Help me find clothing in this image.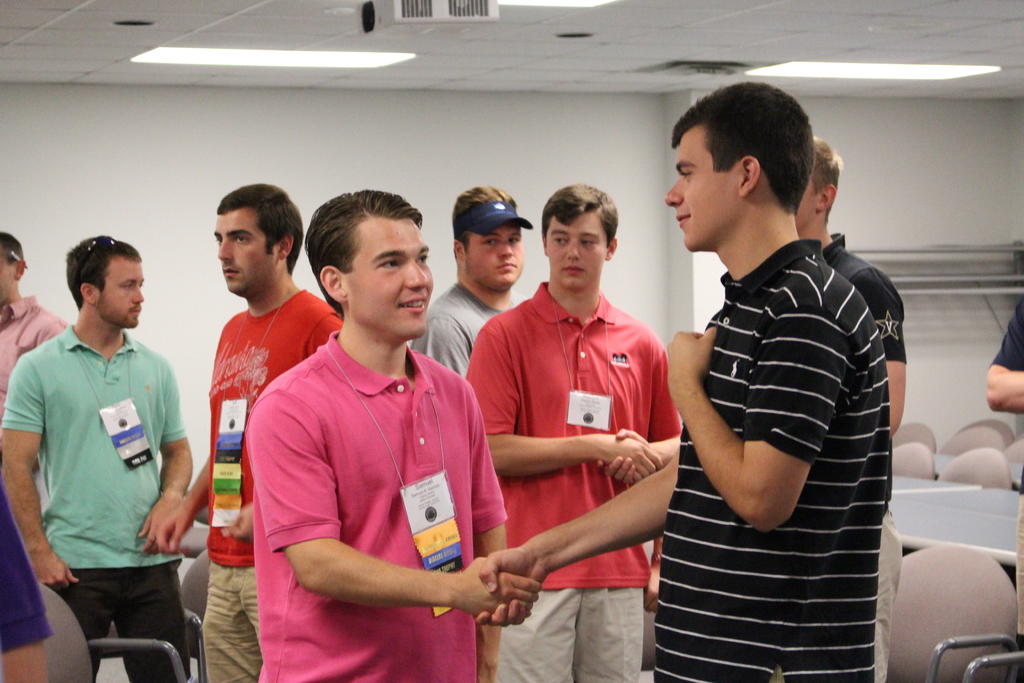
Found it: bbox(417, 278, 509, 379).
